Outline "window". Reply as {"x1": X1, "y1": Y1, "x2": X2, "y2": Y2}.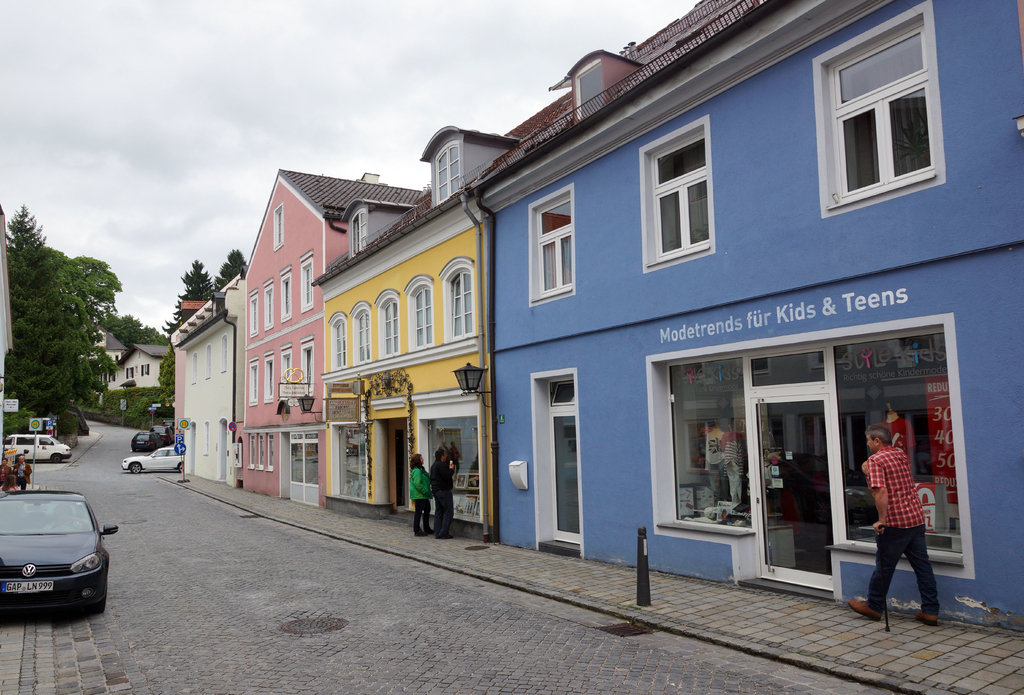
{"x1": 372, "y1": 289, "x2": 401, "y2": 358}.
